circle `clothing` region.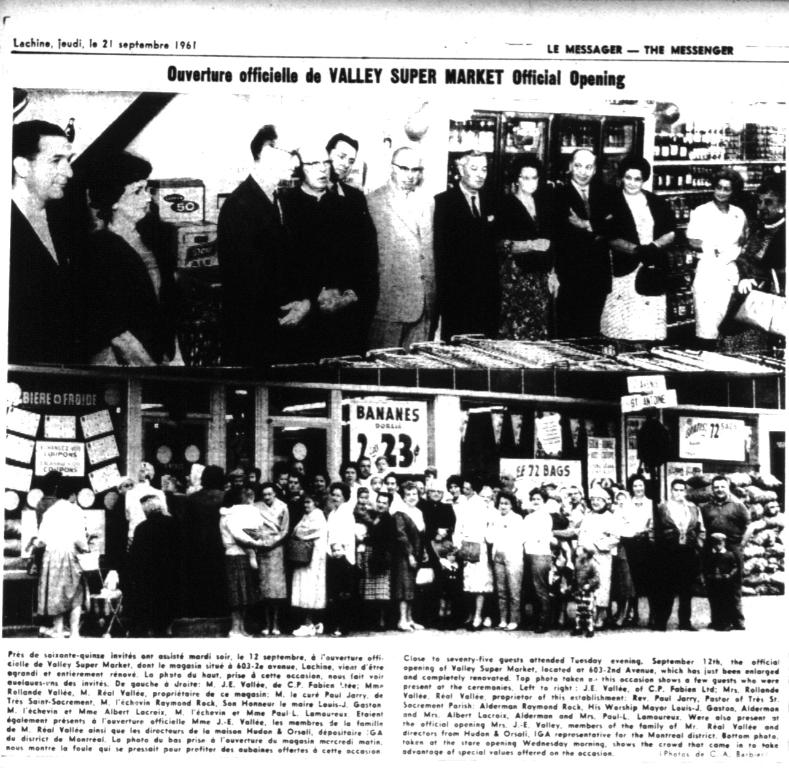
Region: locate(500, 188, 559, 341).
